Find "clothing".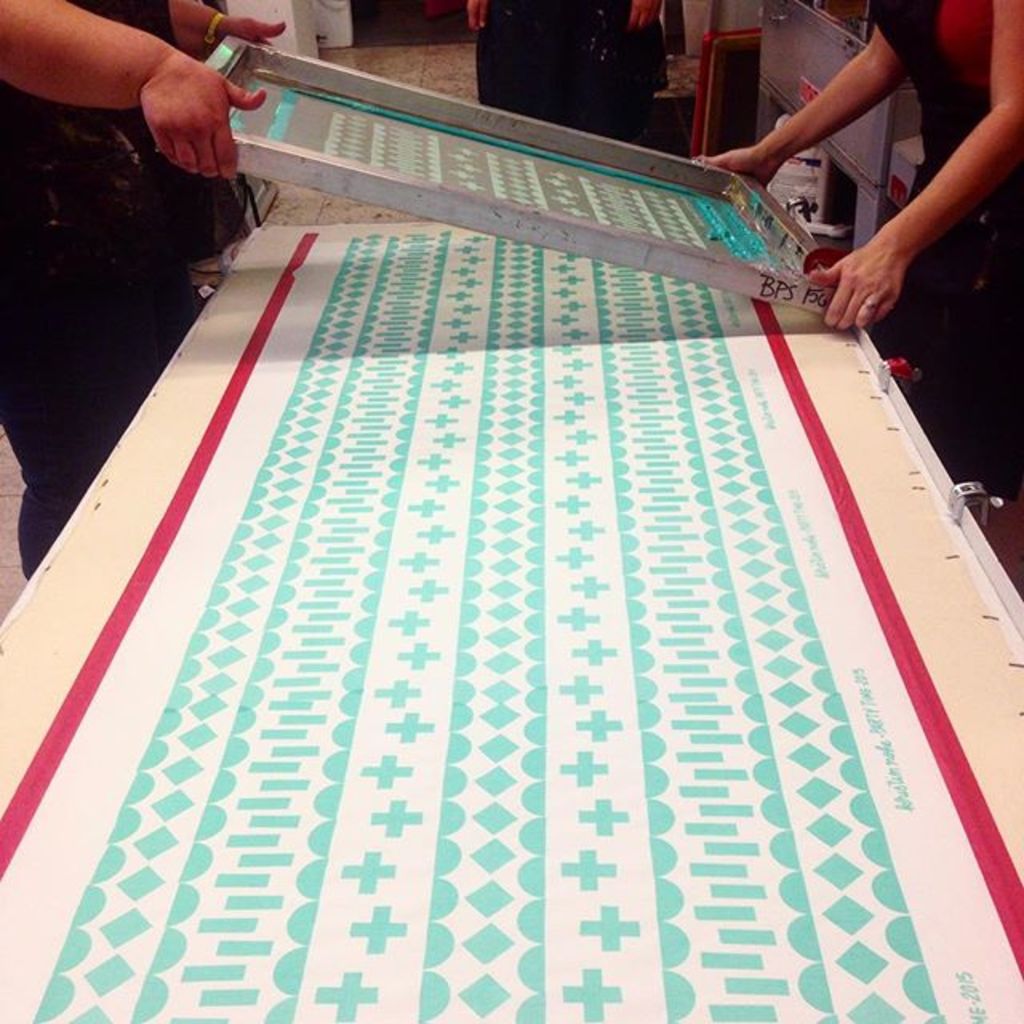
[862,0,1022,453].
